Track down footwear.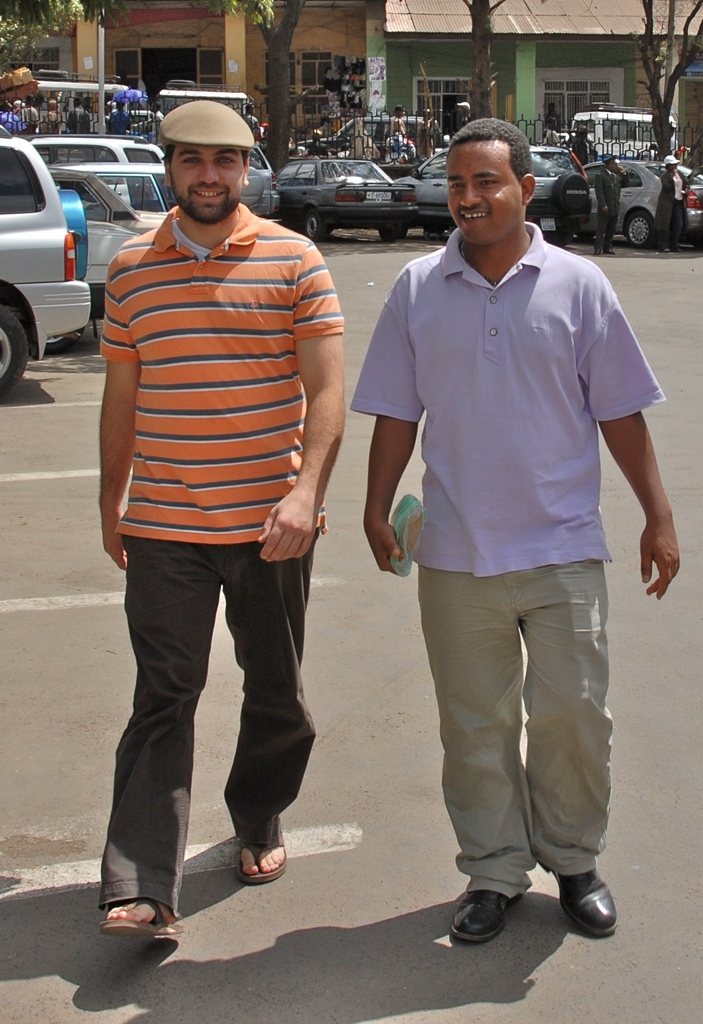
Tracked to box(96, 893, 192, 945).
